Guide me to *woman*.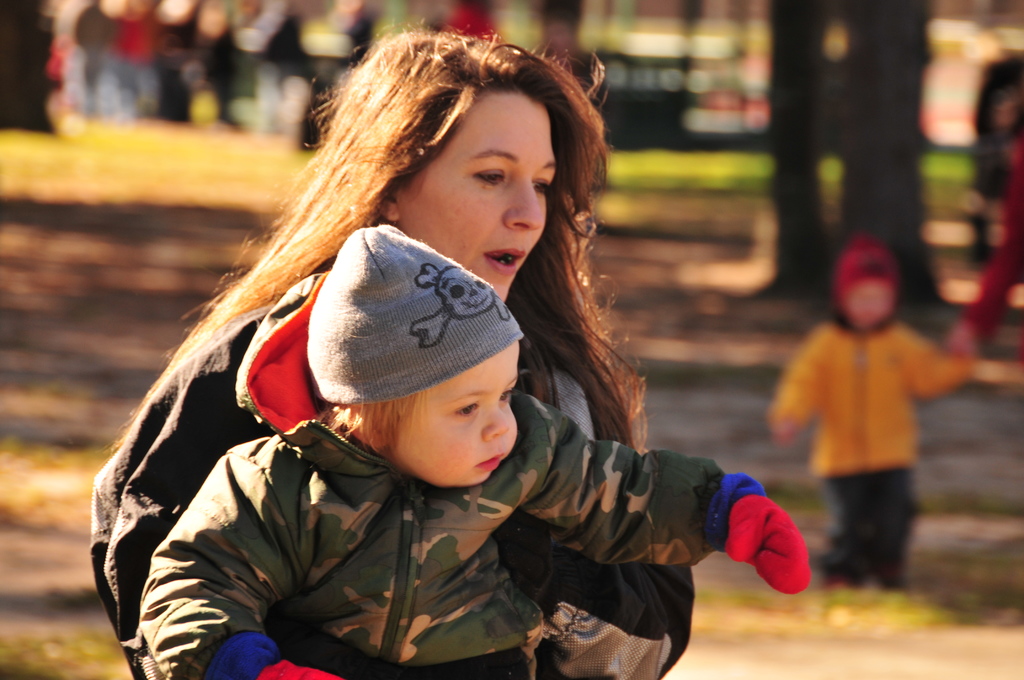
Guidance: bbox=[139, 65, 631, 587].
